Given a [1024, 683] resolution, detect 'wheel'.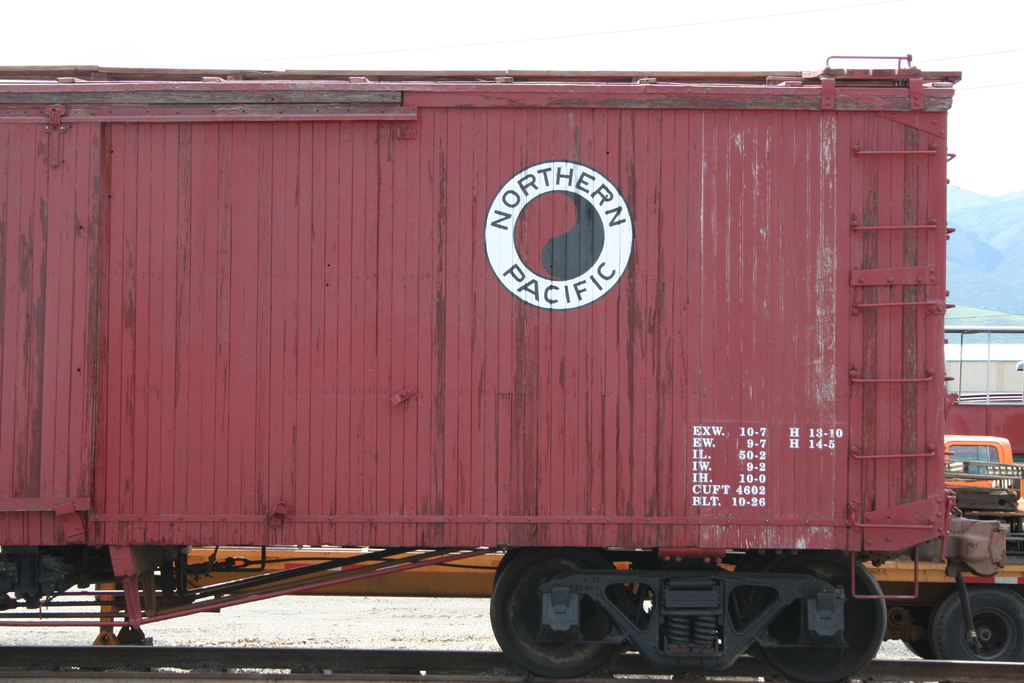
(left=900, top=620, right=940, bottom=659).
